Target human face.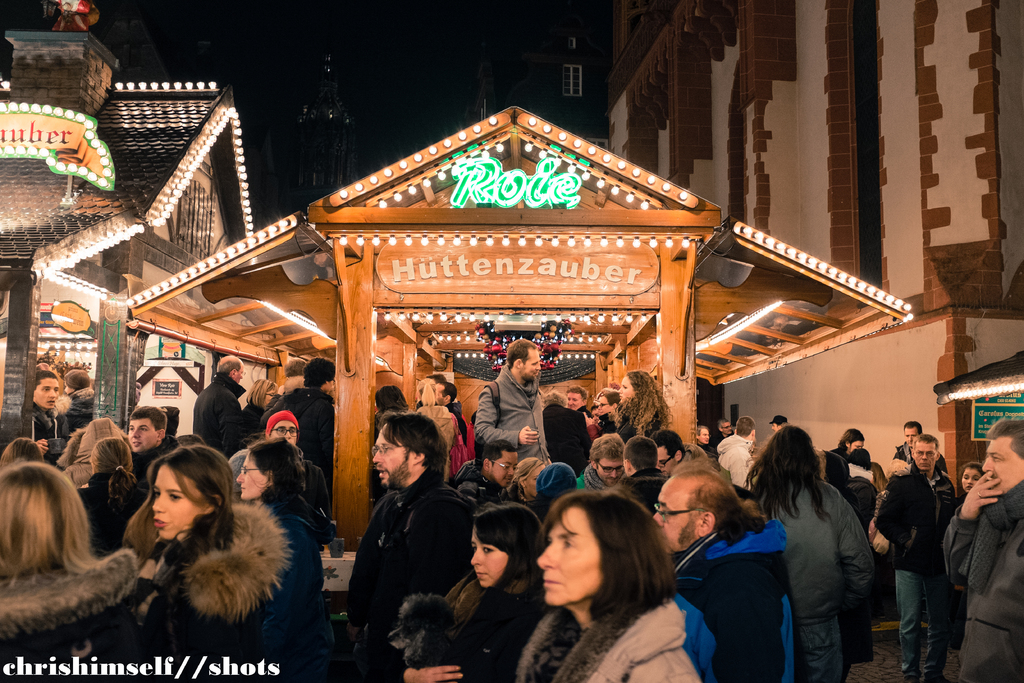
Target region: bbox(984, 438, 1023, 491).
